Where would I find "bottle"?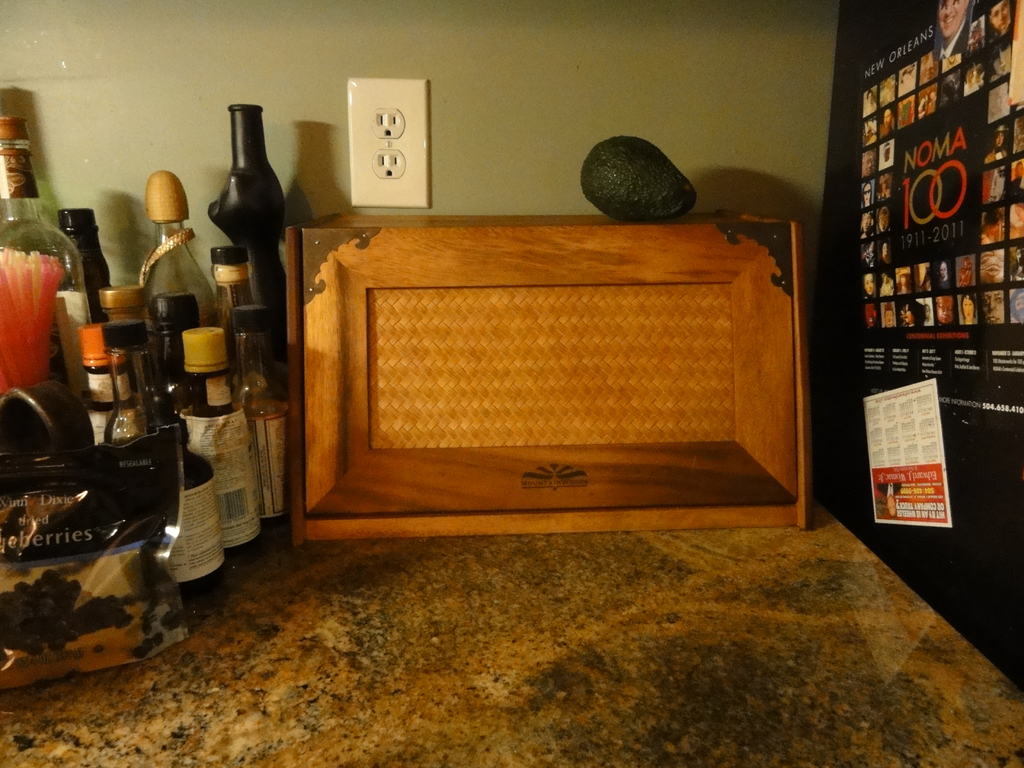
At <box>230,302,289,528</box>.
